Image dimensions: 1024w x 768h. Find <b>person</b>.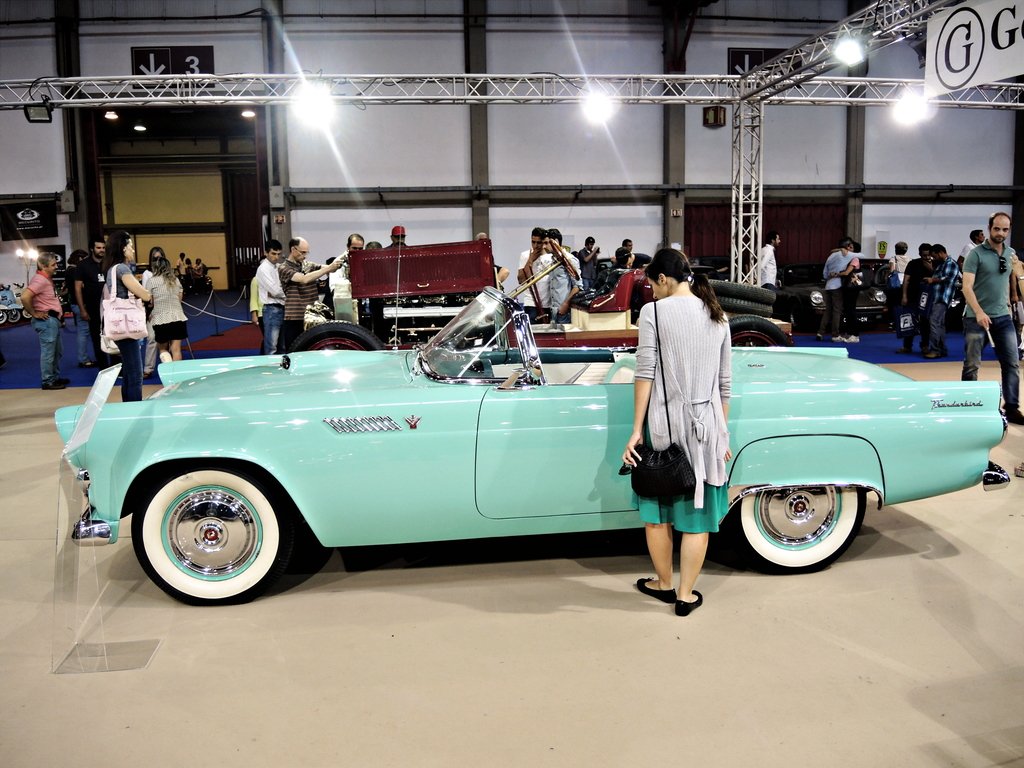
Rect(96, 232, 152, 404).
